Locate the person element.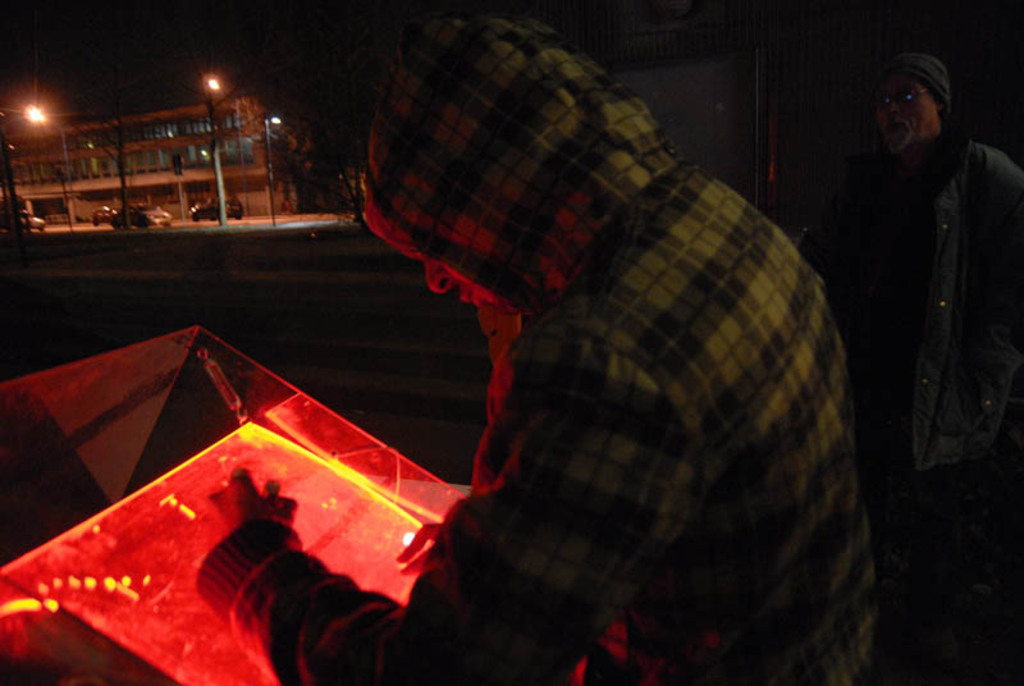
Element bbox: (left=196, top=15, right=876, bottom=685).
